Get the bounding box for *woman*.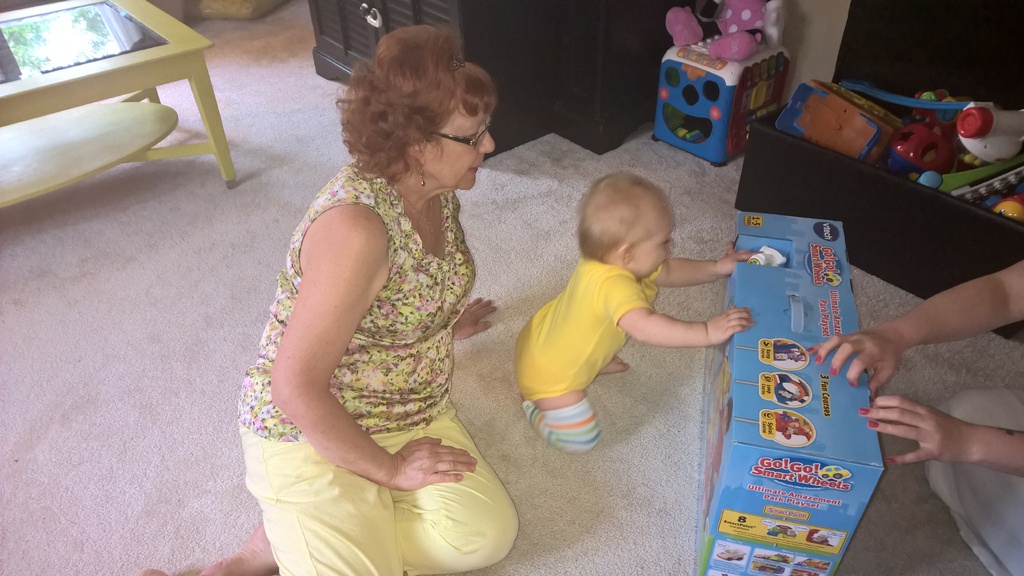
left=147, top=22, right=523, bottom=575.
